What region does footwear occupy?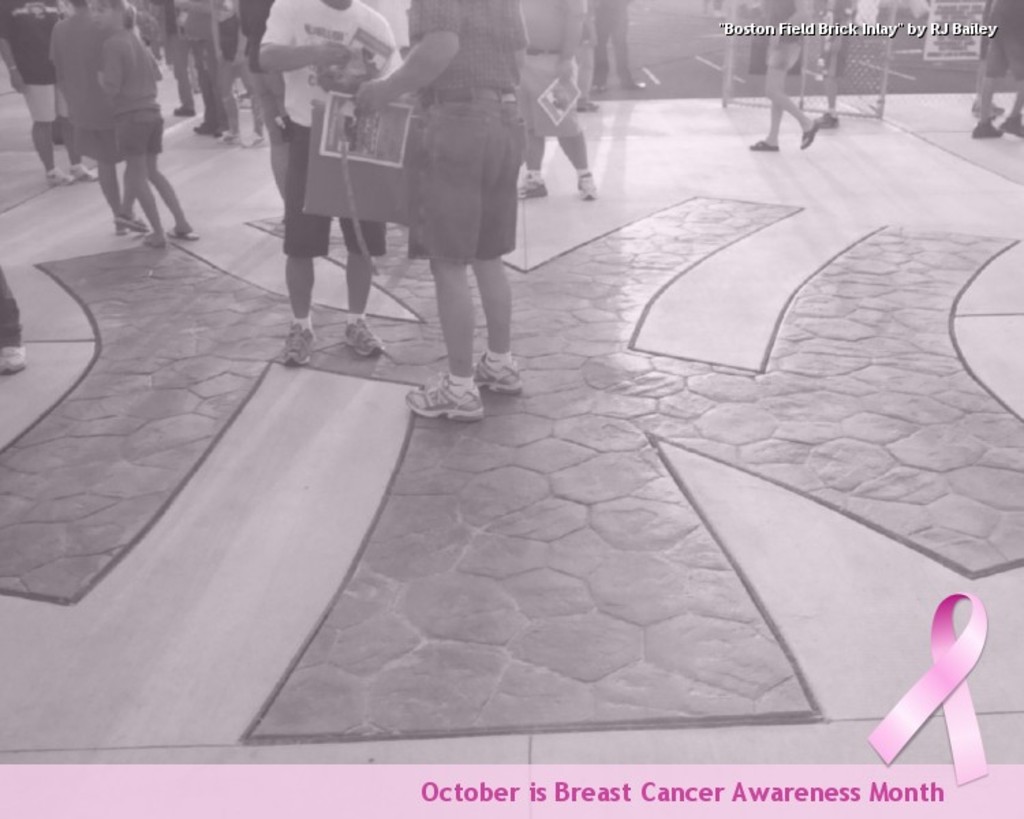
box=[575, 97, 598, 113].
